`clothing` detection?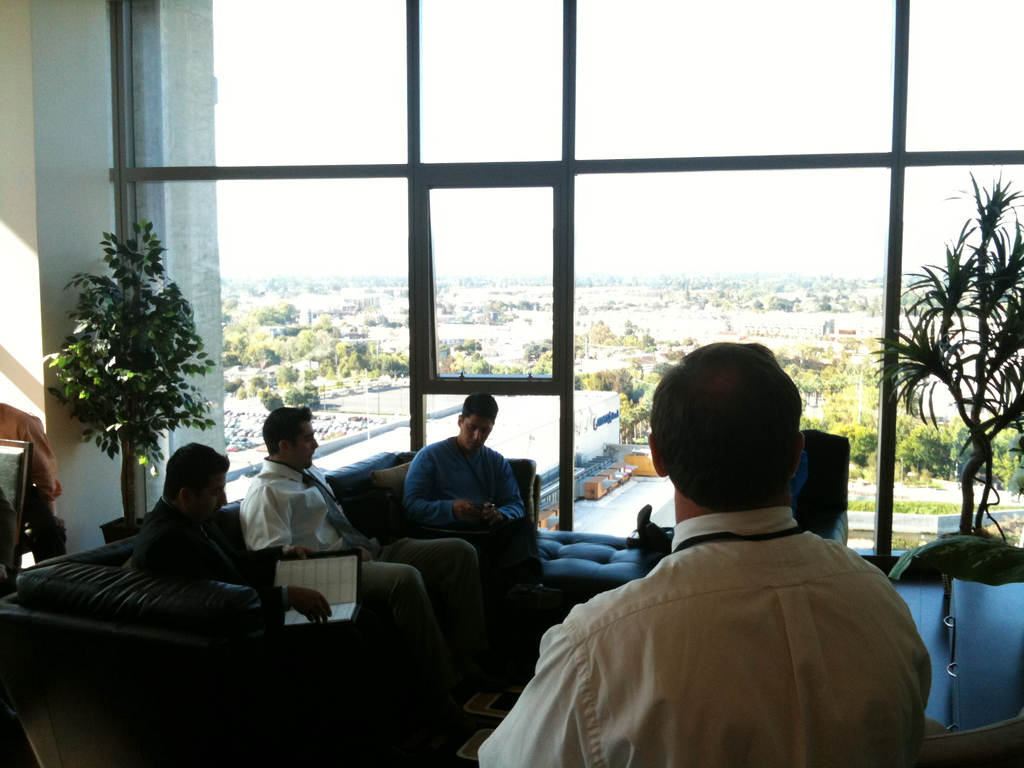
rect(239, 450, 484, 634)
